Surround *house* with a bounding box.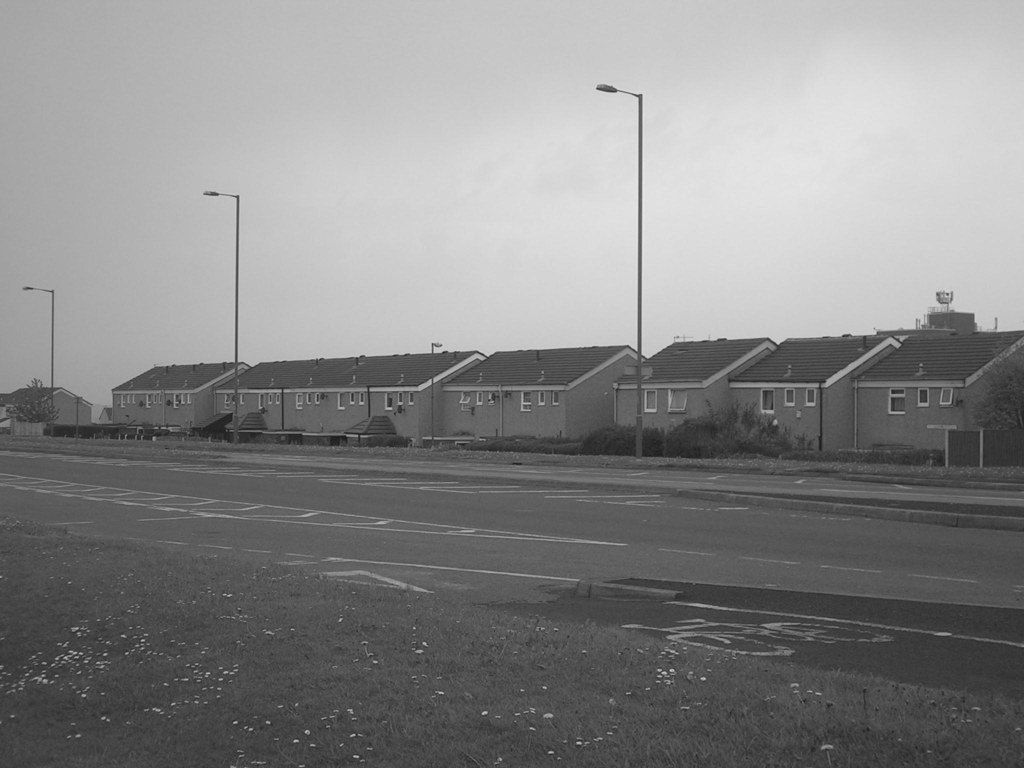
x1=1, y1=376, x2=88, y2=433.
